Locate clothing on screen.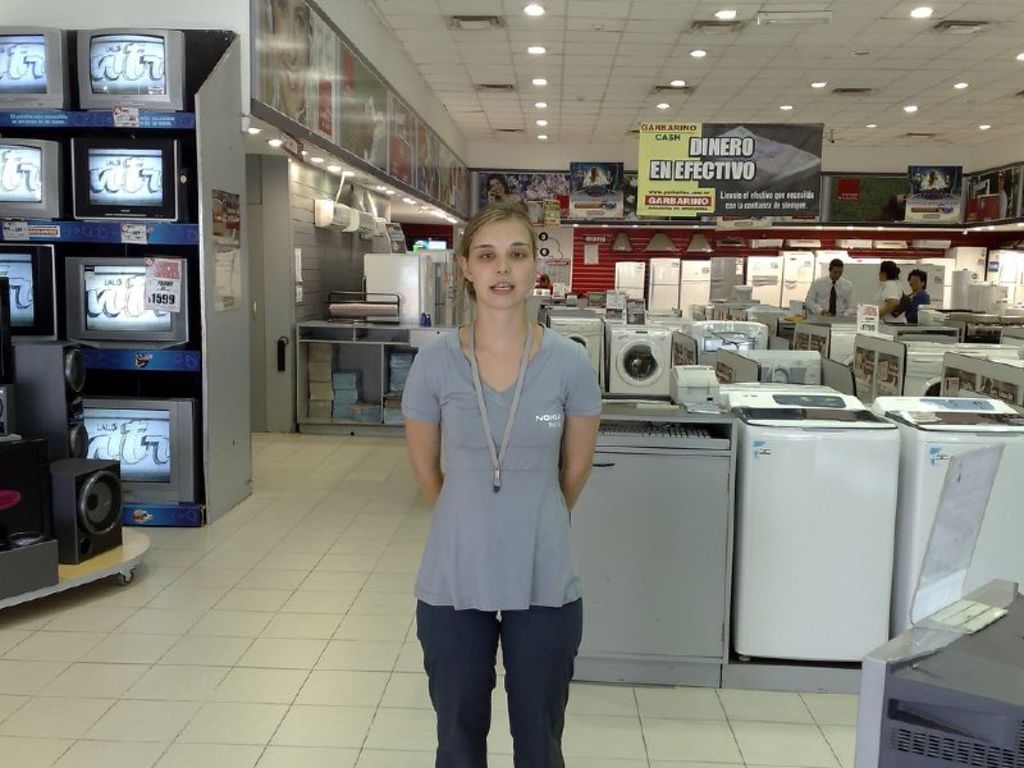
On screen at x1=905 y1=288 x2=932 y2=321.
